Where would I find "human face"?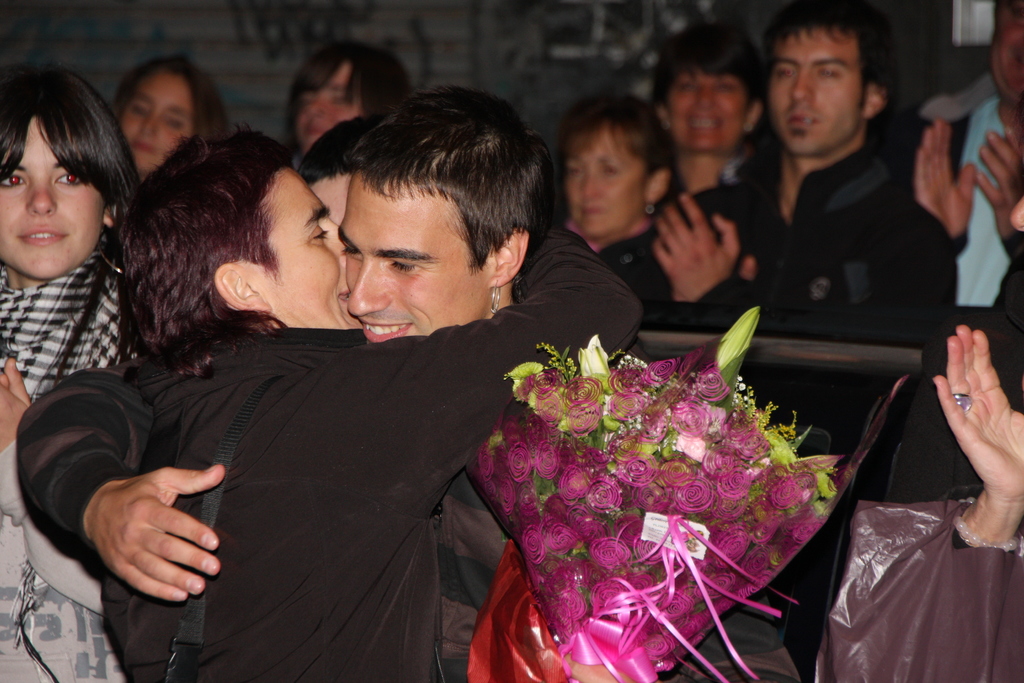
At (989,0,1023,103).
